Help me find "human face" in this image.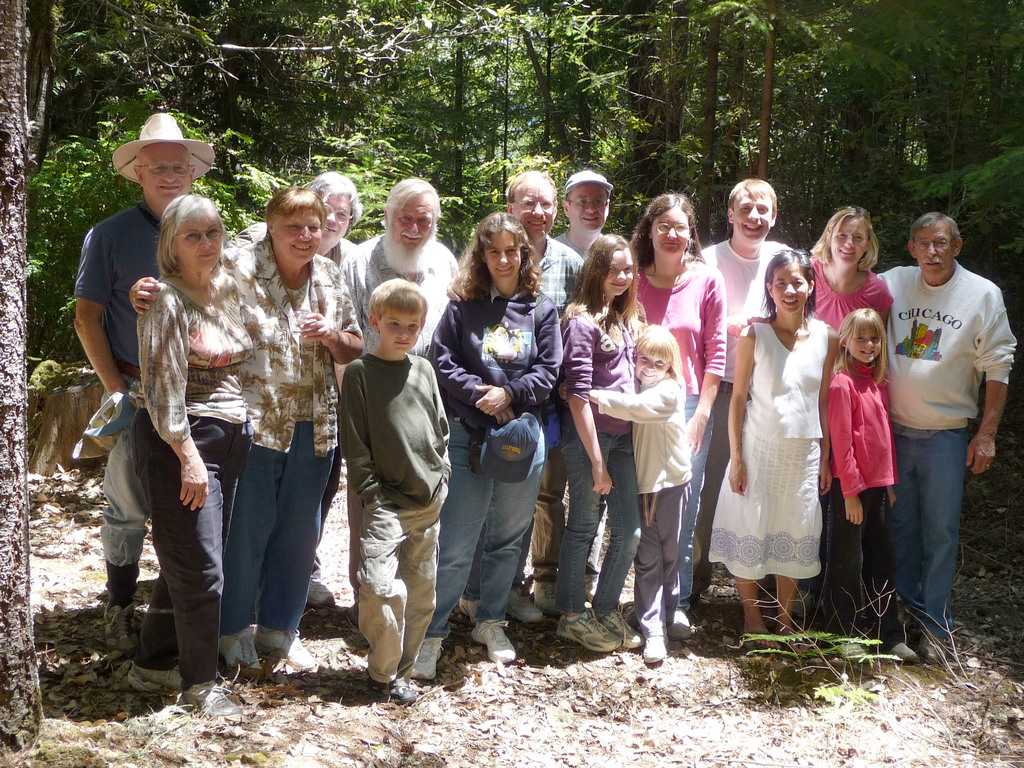
Found it: l=278, t=209, r=325, b=265.
